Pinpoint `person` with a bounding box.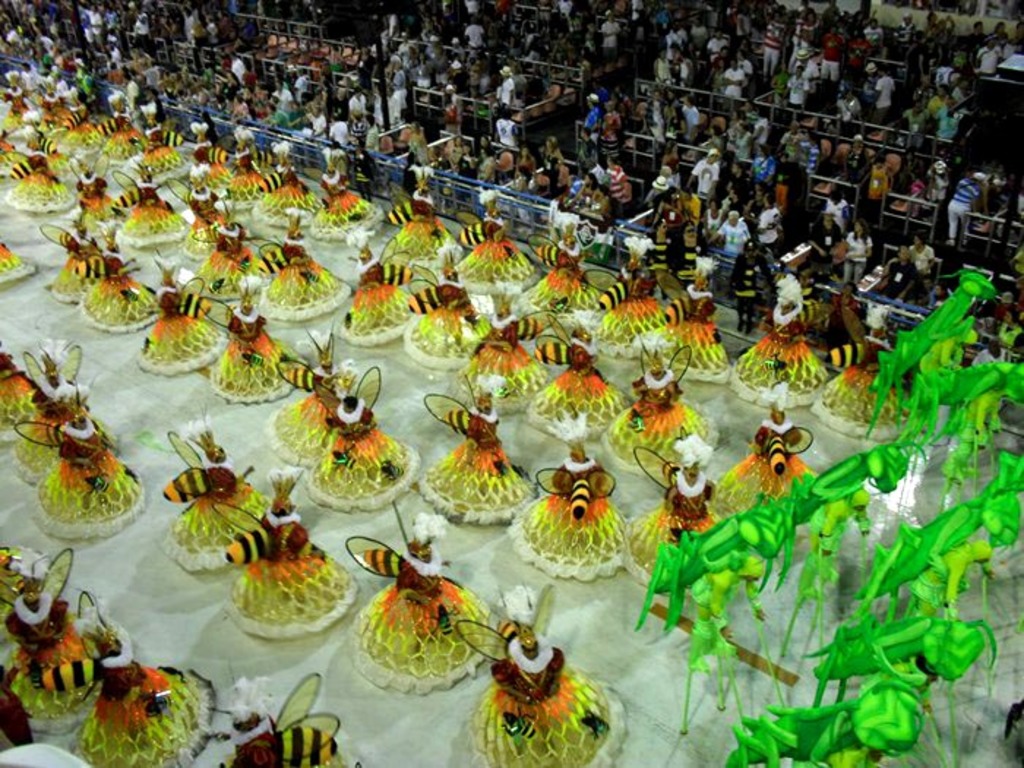
<box>426,385,522,516</box>.
